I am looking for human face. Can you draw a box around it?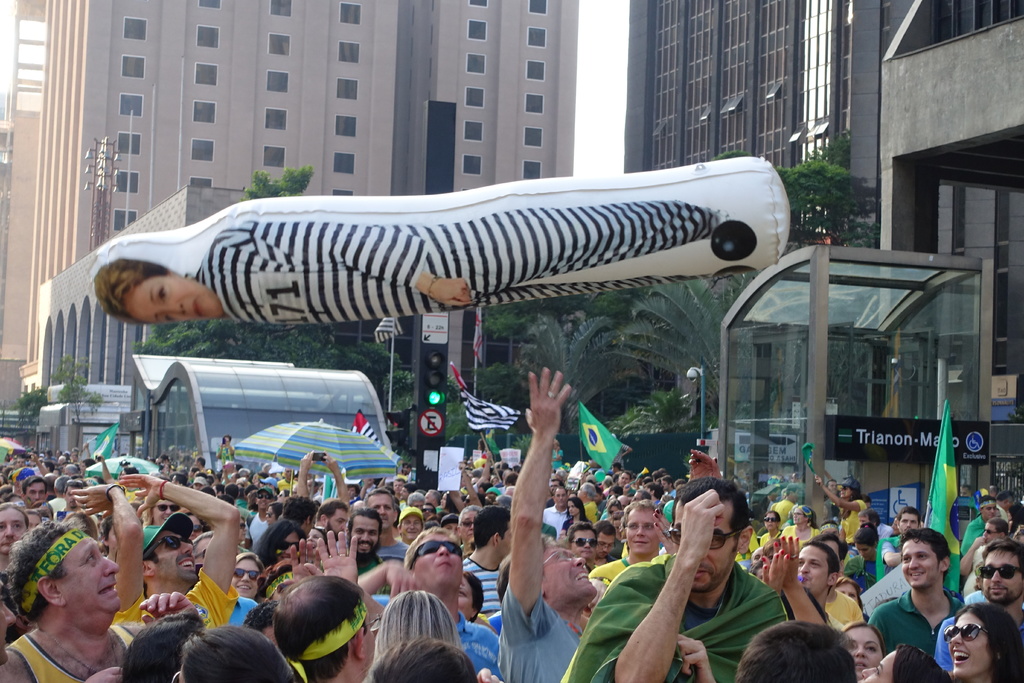
Sure, the bounding box is {"x1": 125, "y1": 273, "x2": 221, "y2": 324}.
